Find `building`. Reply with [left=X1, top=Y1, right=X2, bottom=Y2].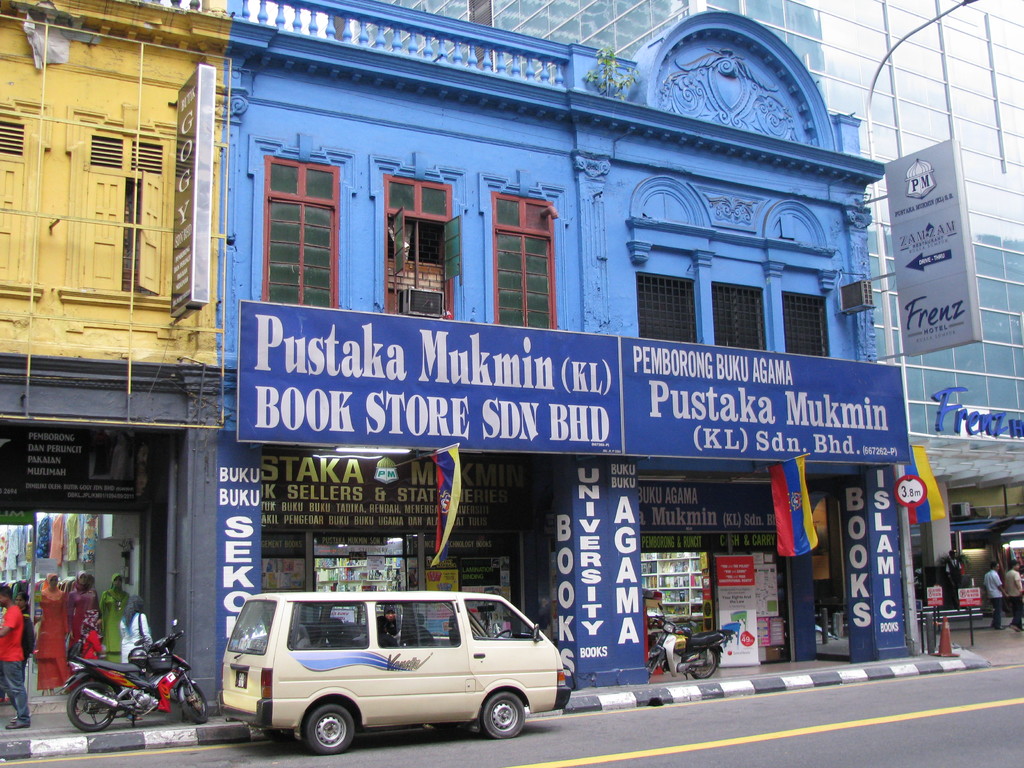
[left=0, top=0, right=1021, bottom=717].
